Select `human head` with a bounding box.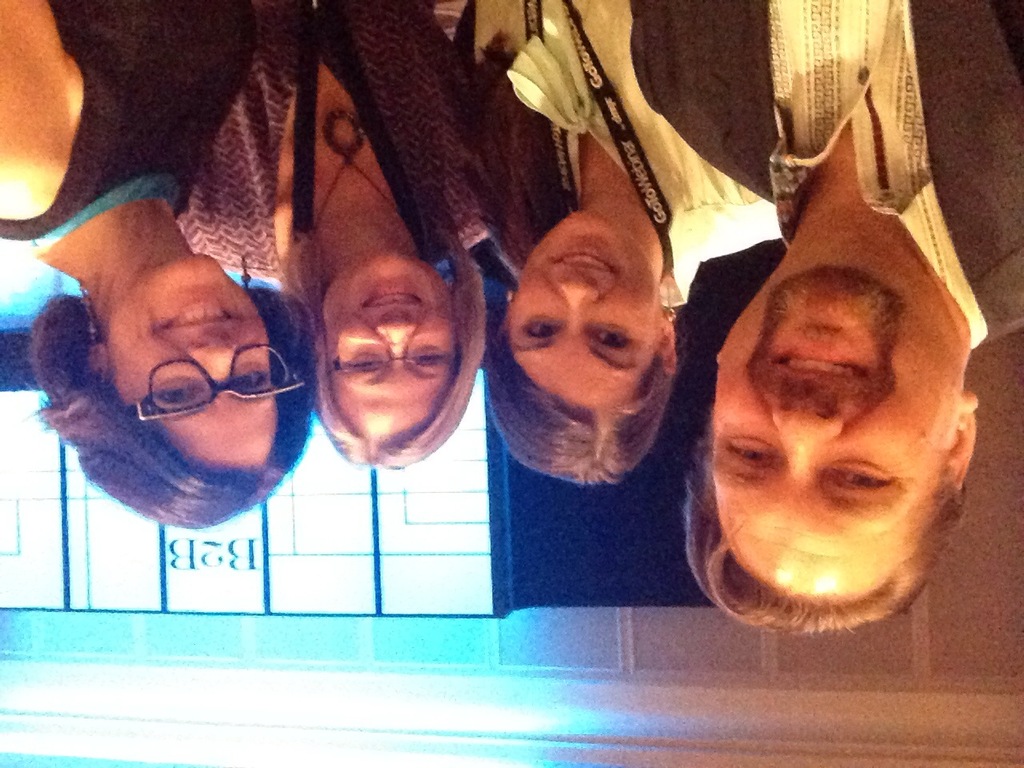
detection(479, 213, 682, 490).
